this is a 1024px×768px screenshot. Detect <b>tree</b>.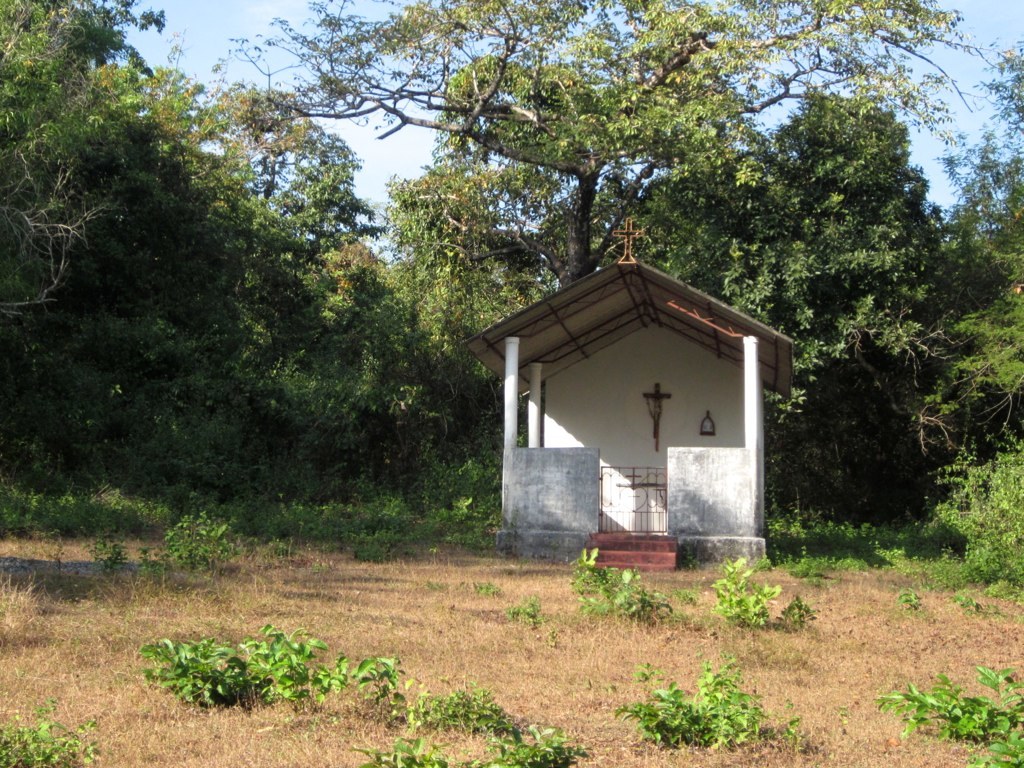
select_region(650, 143, 776, 295).
